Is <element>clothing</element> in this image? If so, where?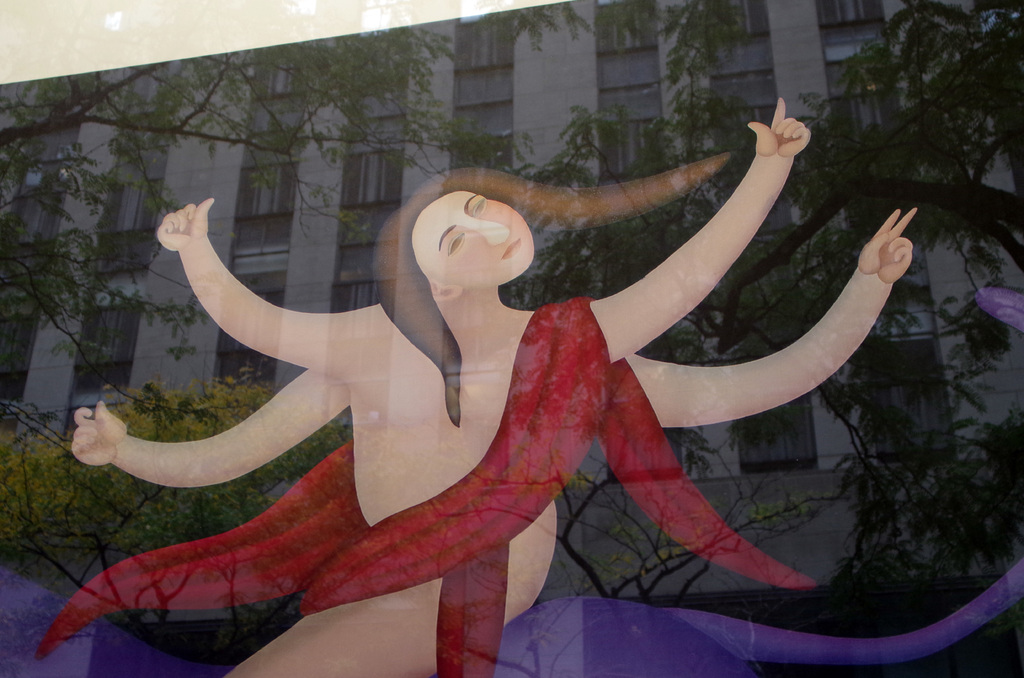
Yes, at rect(48, 298, 813, 669).
